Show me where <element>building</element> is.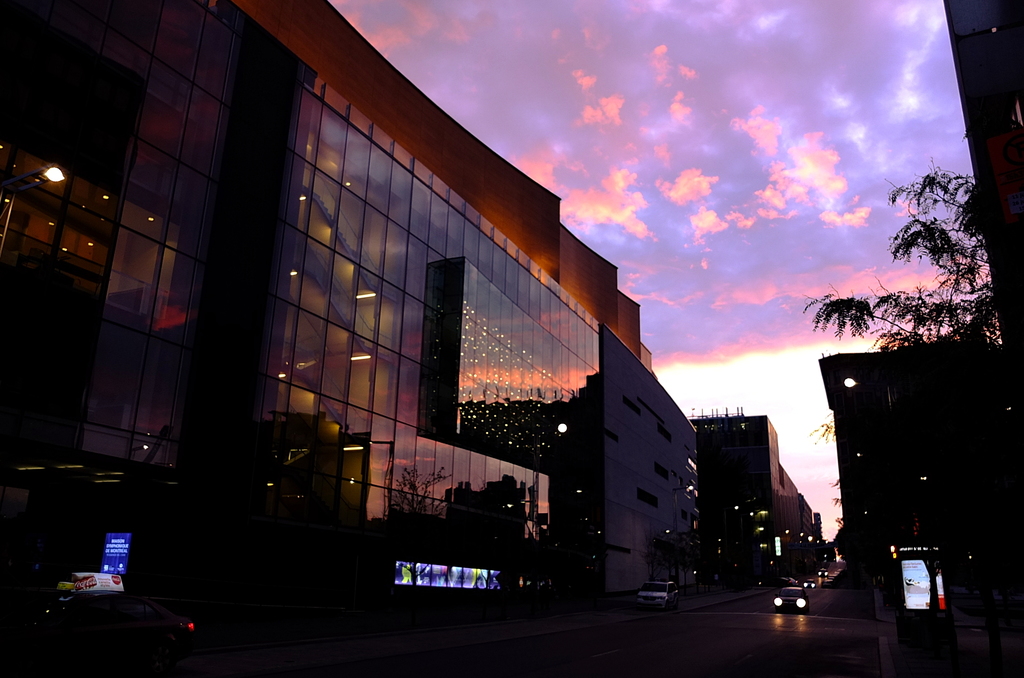
<element>building</element> is at (left=691, top=412, right=835, bottom=577).
